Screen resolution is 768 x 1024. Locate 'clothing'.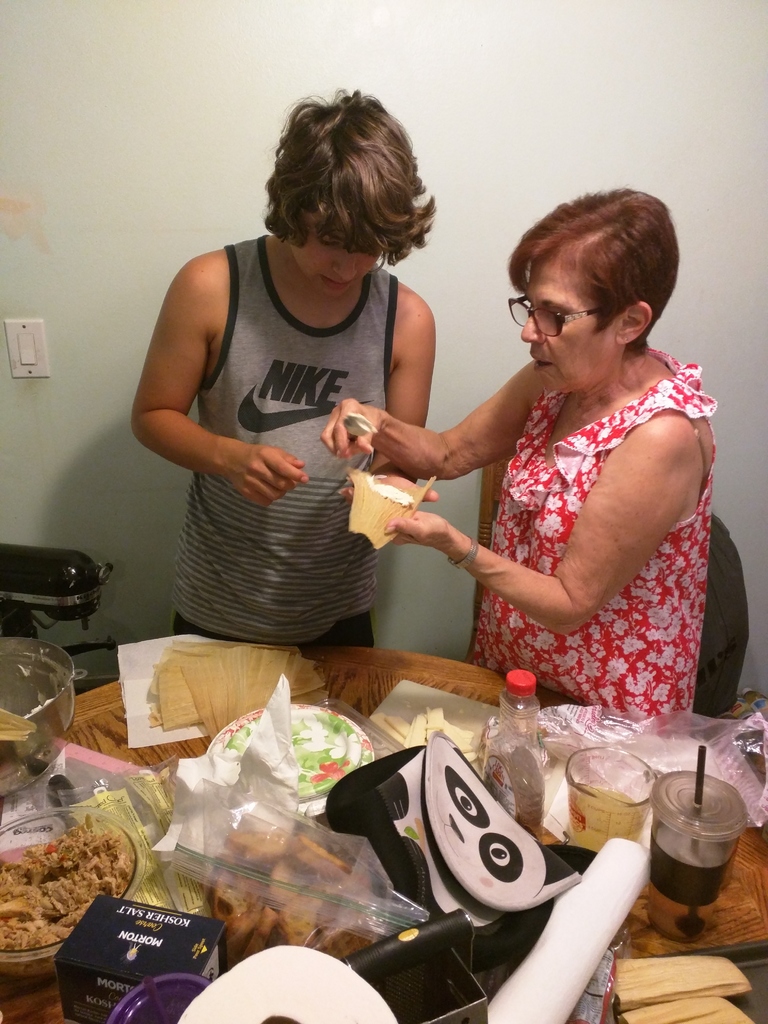
{"x1": 469, "y1": 338, "x2": 719, "y2": 733}.
